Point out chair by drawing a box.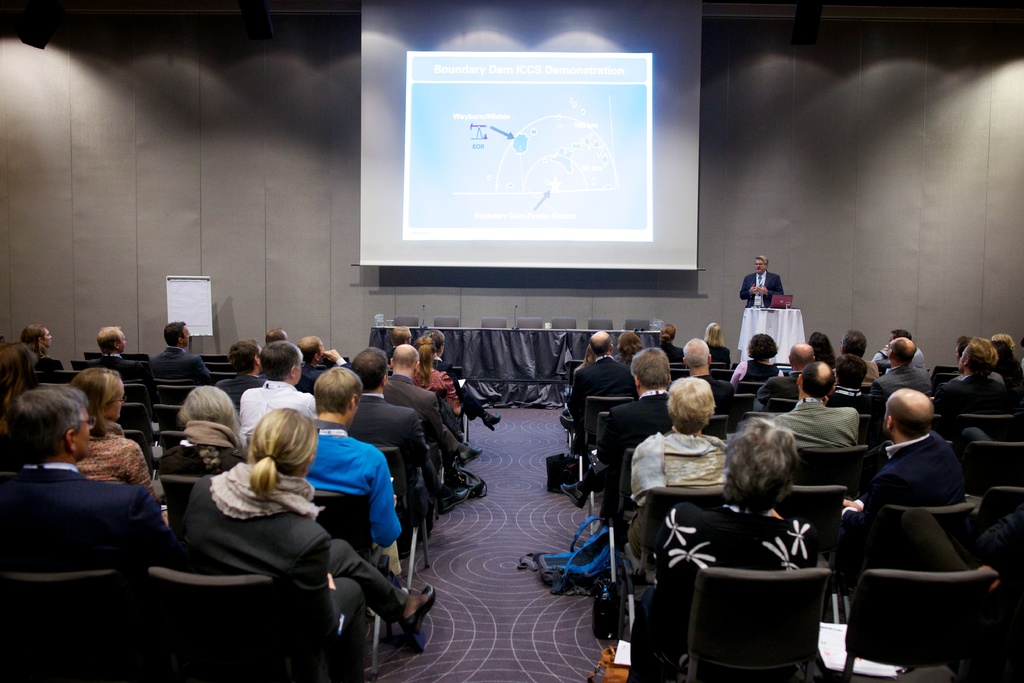
region(150, 566, 355, 682).
